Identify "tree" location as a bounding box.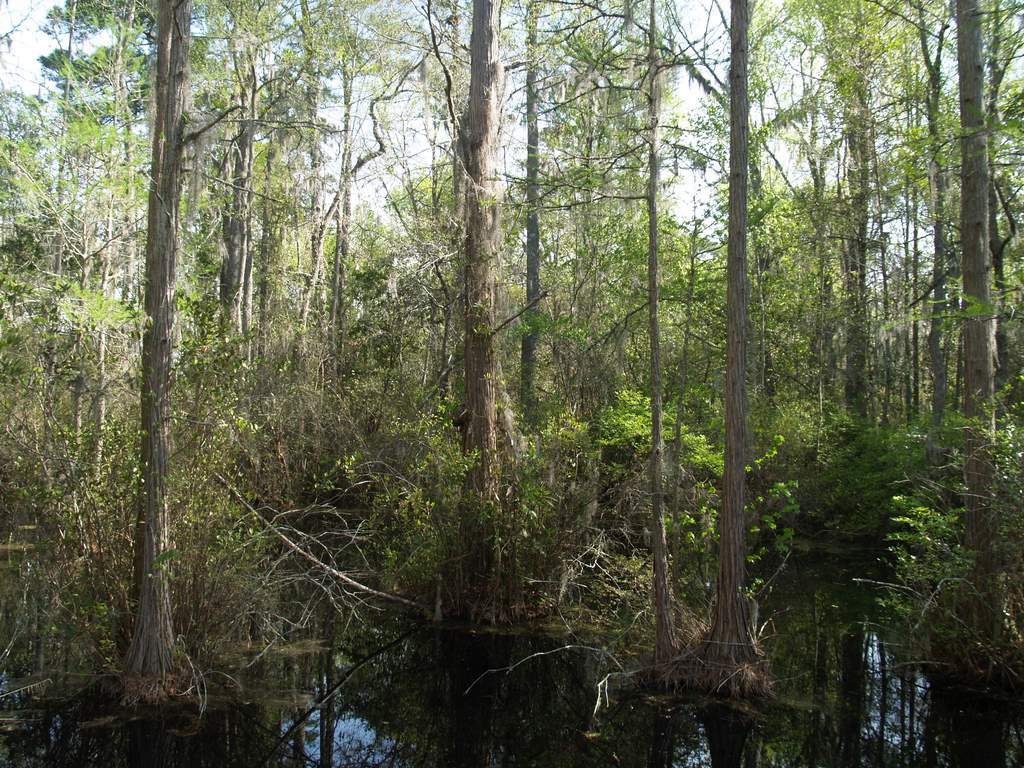
bbox=[875, 0, 959, 441].
